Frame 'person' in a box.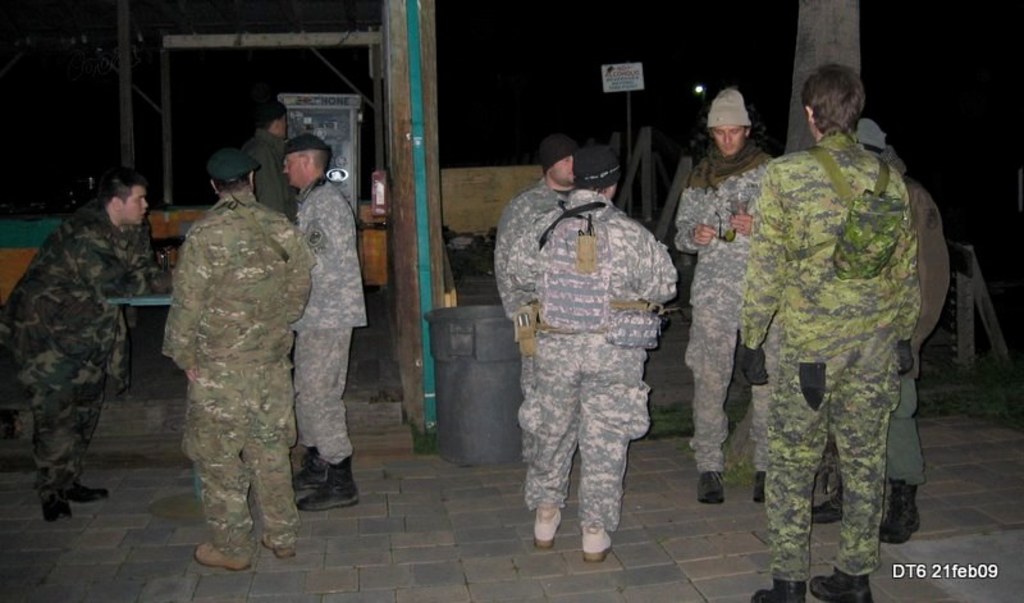
bbox=[745, 64, 915, 602].
